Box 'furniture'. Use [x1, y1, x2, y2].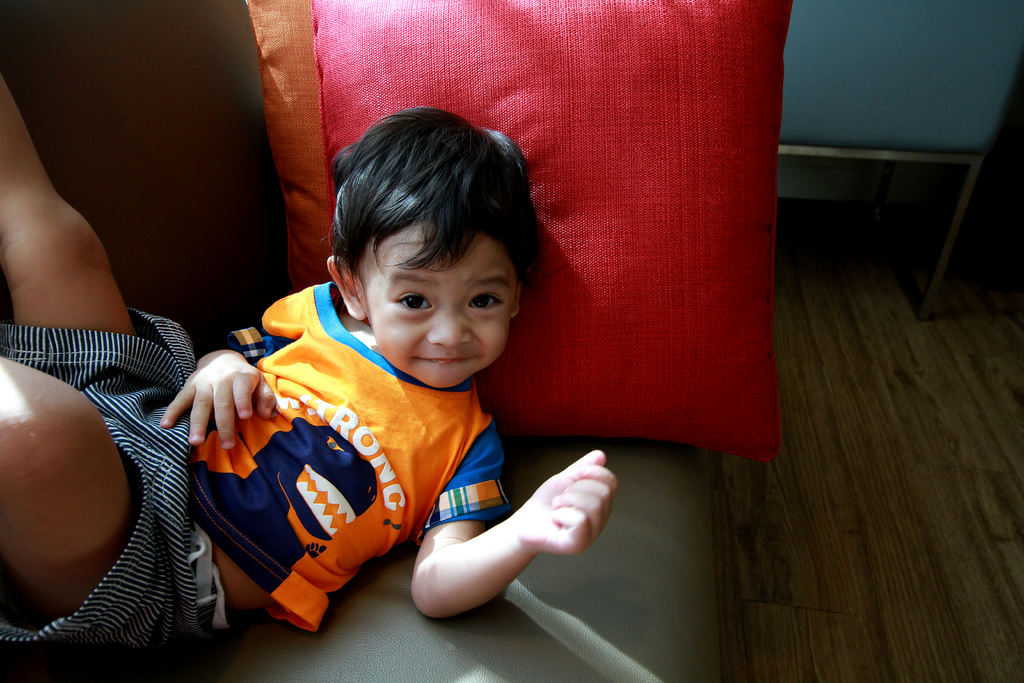
[0, 1, 787, 682].
